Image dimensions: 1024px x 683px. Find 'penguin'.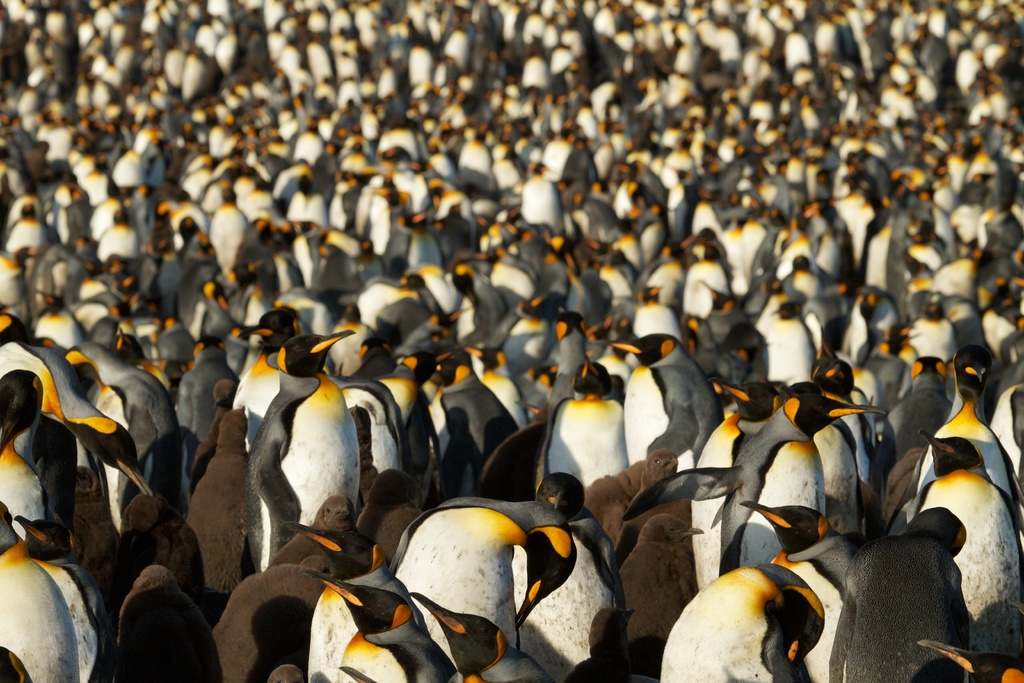
x1=433, y1=353, x2=518, y2=468.
